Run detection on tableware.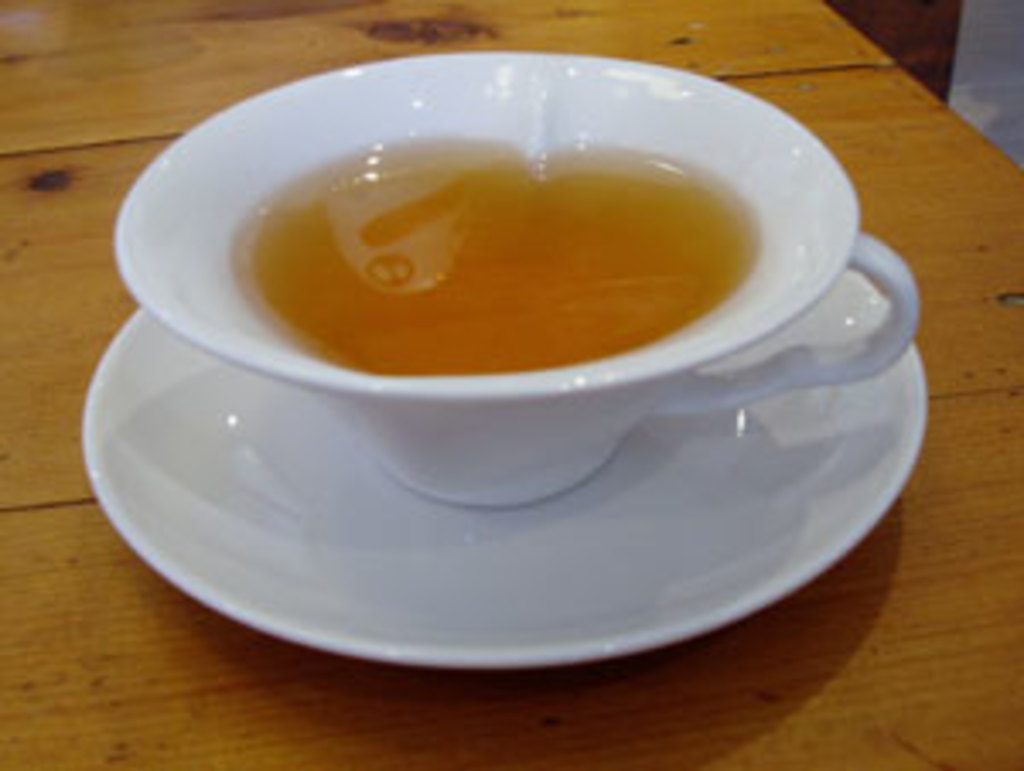
Result: detection(82, 270, 925, 669).
